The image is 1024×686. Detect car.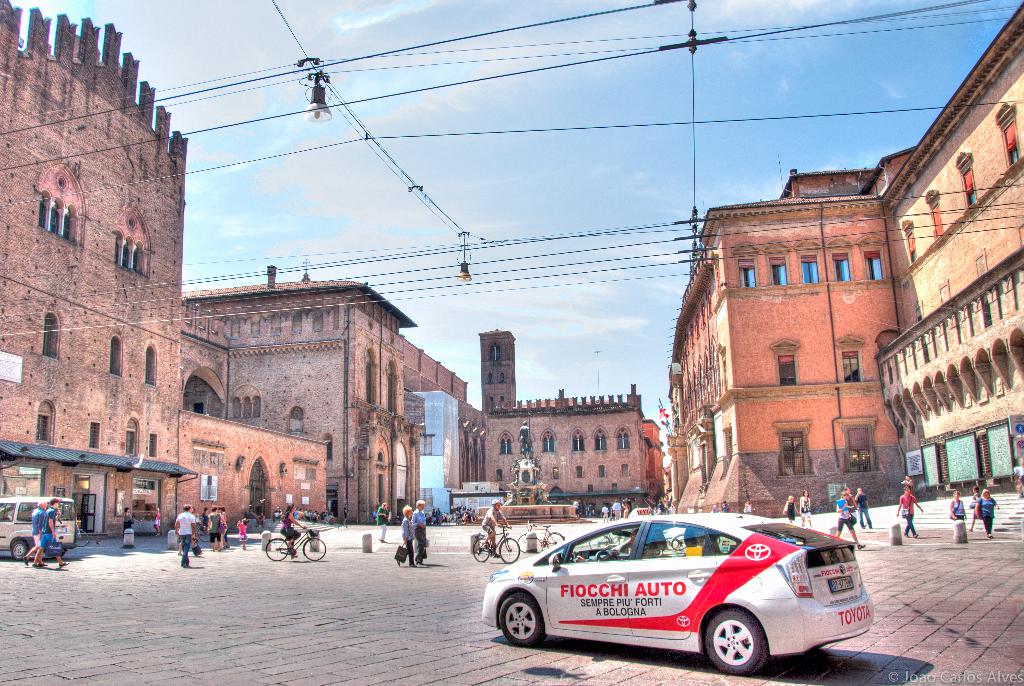
Detection: box(0, 493, 79, 566).
